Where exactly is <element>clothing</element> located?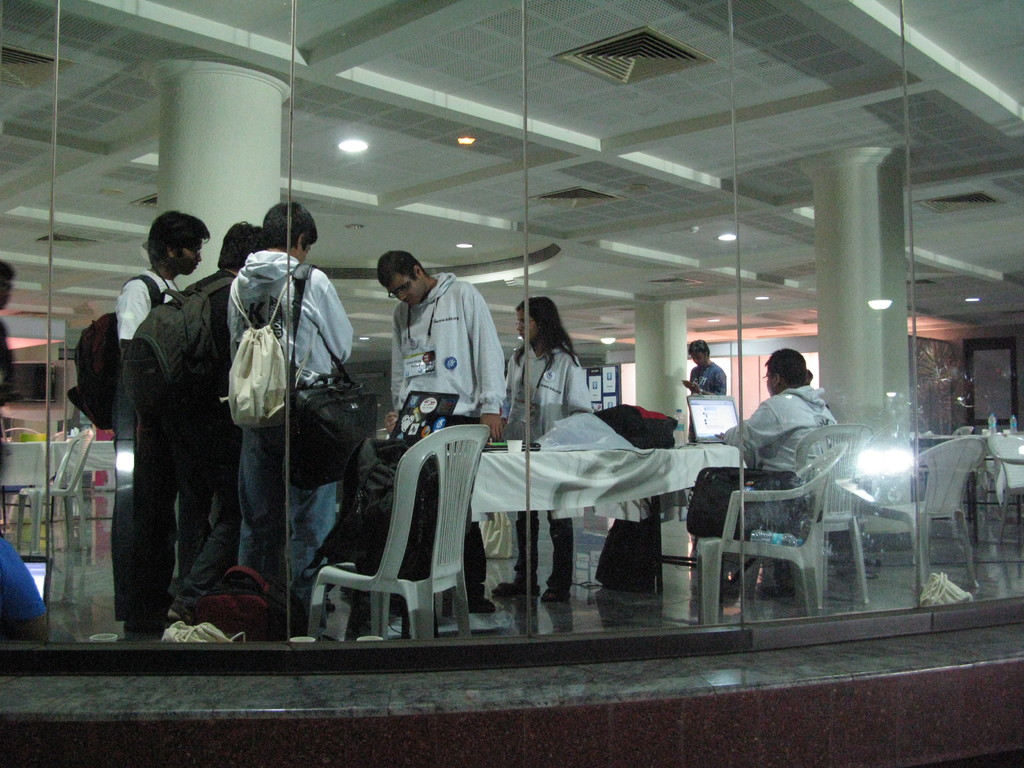
Its bounding box is x1=677, y1=383, x2=832, y2=534.
